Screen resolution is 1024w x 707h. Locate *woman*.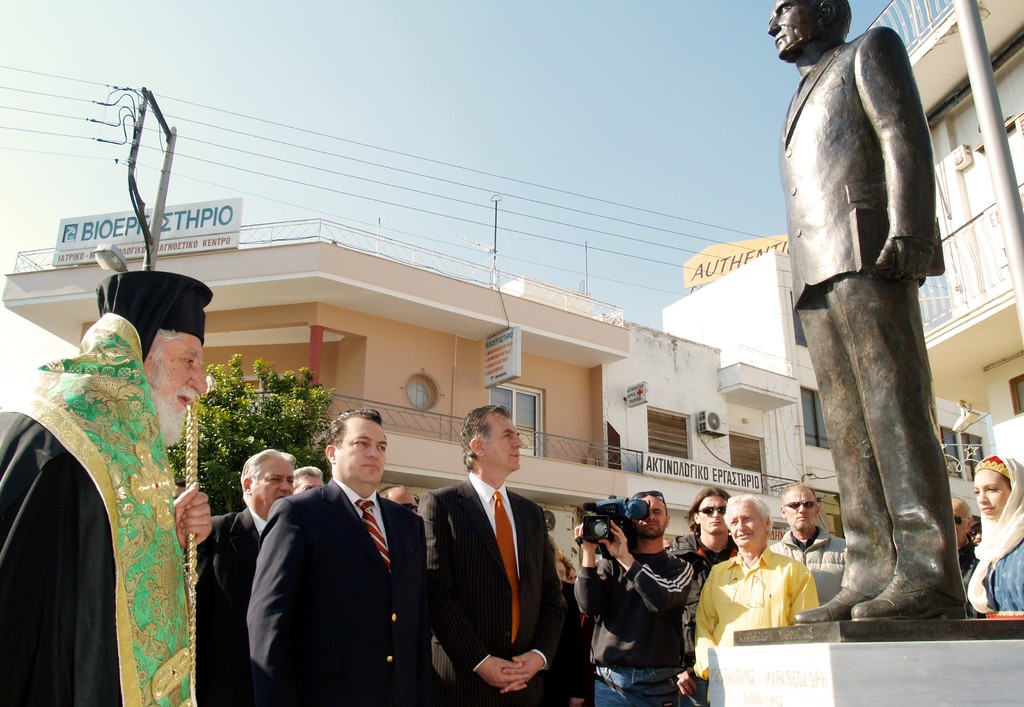
l=964, t=452, r=1023, b=621.
